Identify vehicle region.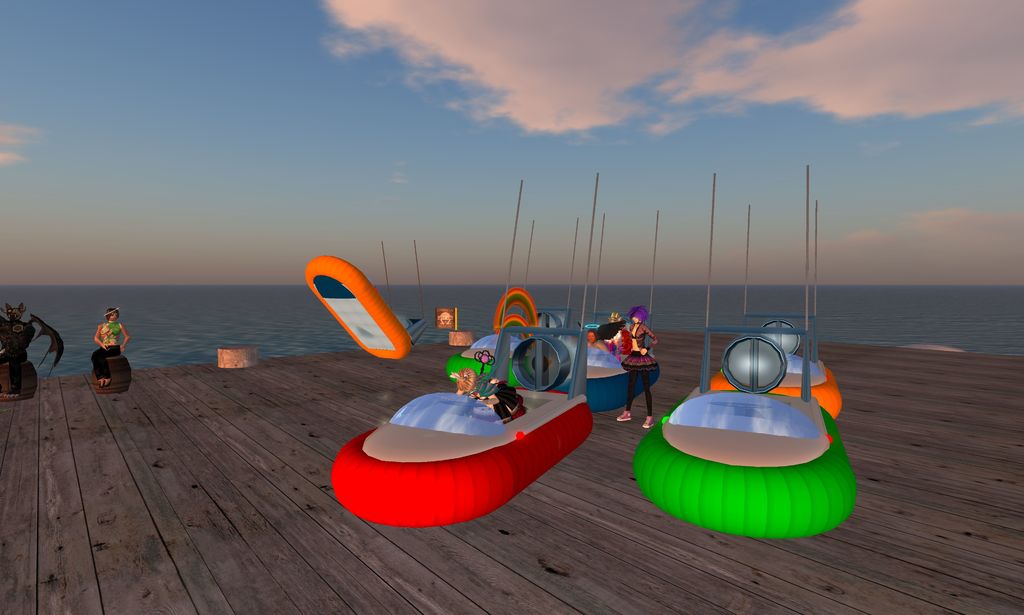
Region: 302/238/427/361.
